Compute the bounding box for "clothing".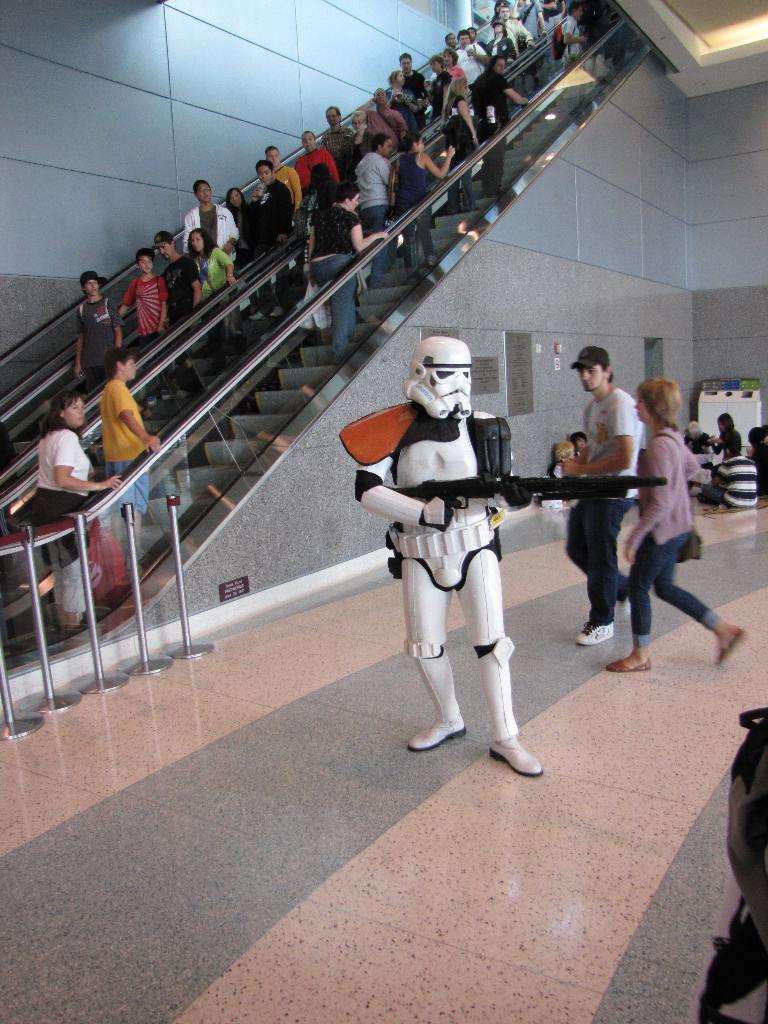
43/430/85/498.
